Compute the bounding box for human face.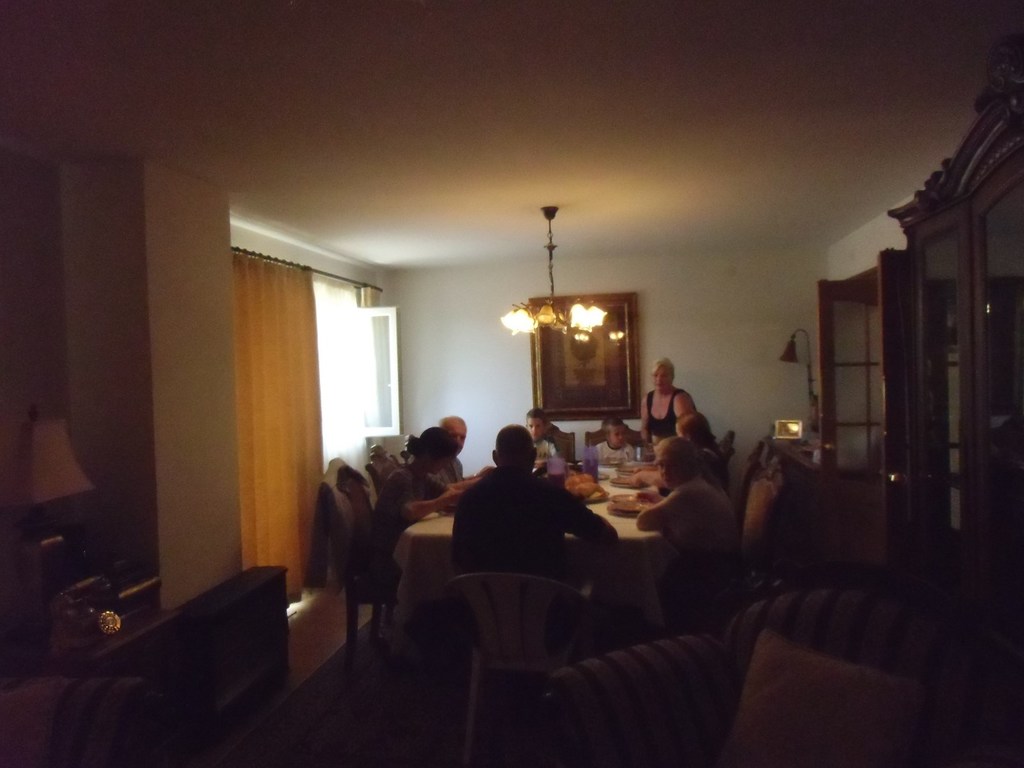
left=650, top=366, right=672, bottom=394.
